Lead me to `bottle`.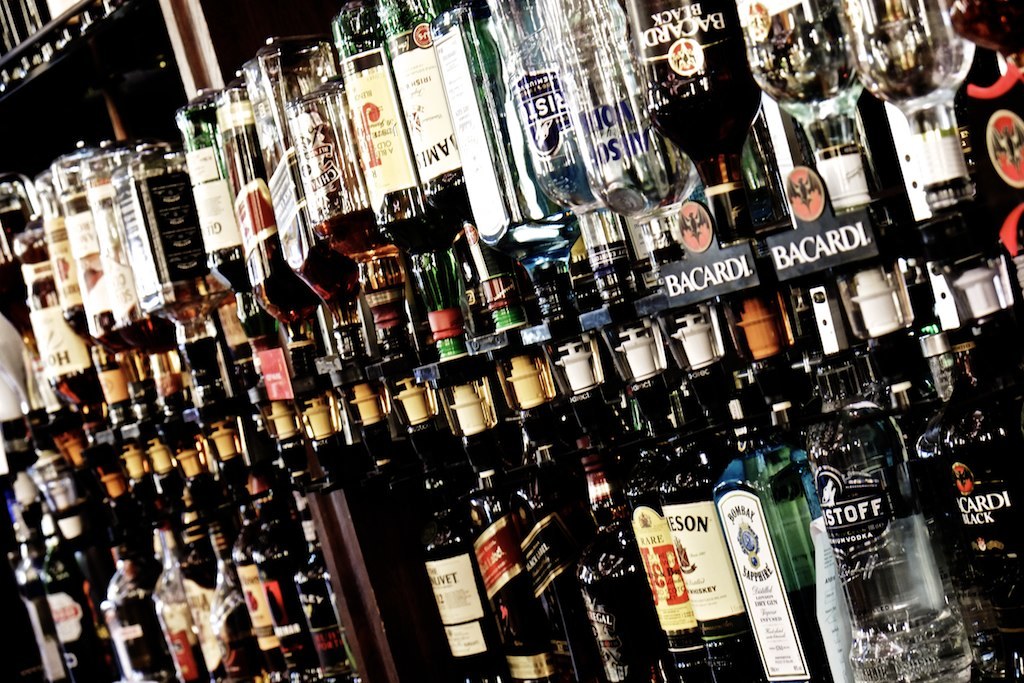
Lead to crop(548, 223, 601, 298).
